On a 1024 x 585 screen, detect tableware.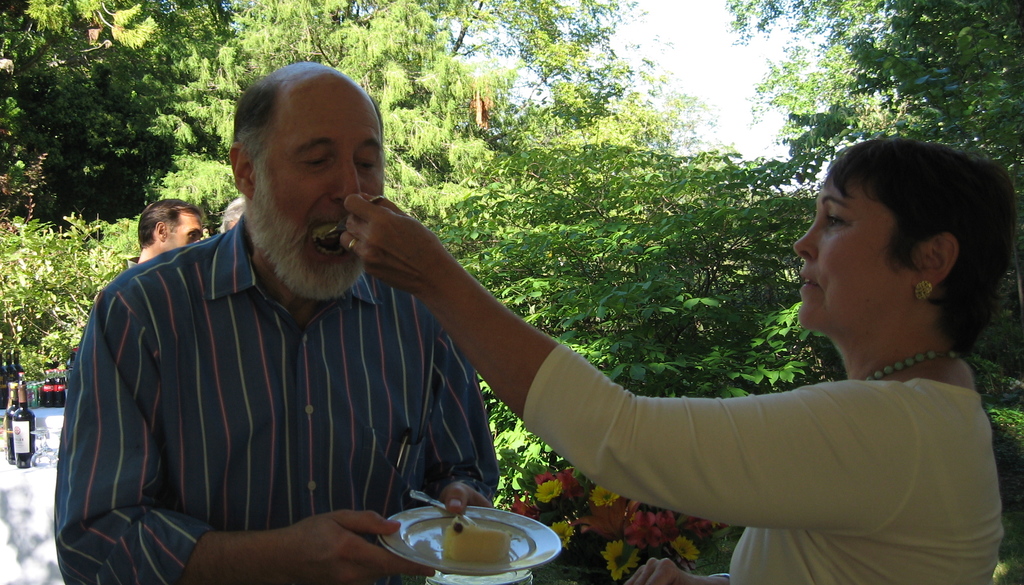
region(378, 502, 566, 575).
